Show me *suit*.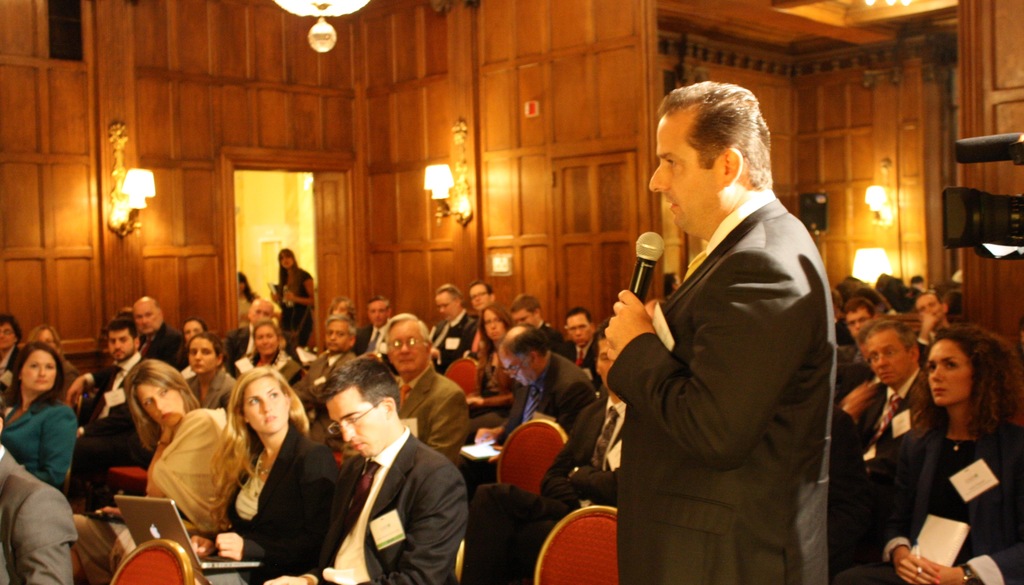
*suit* is here: 542/323/563/358.
